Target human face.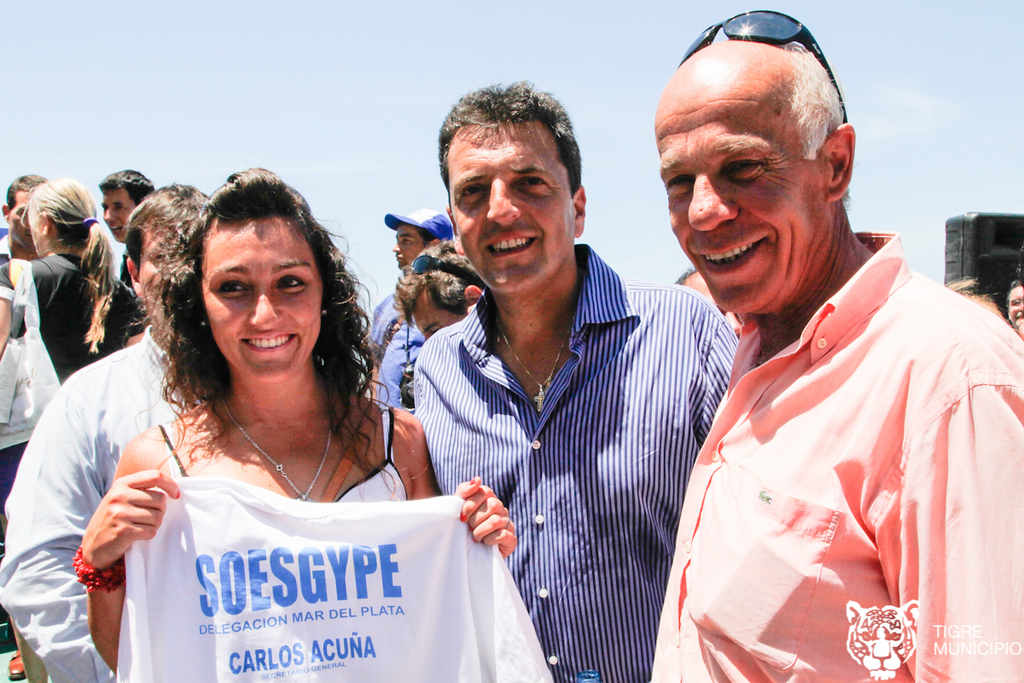
Target region: locate(411, 295, 457, 333).
